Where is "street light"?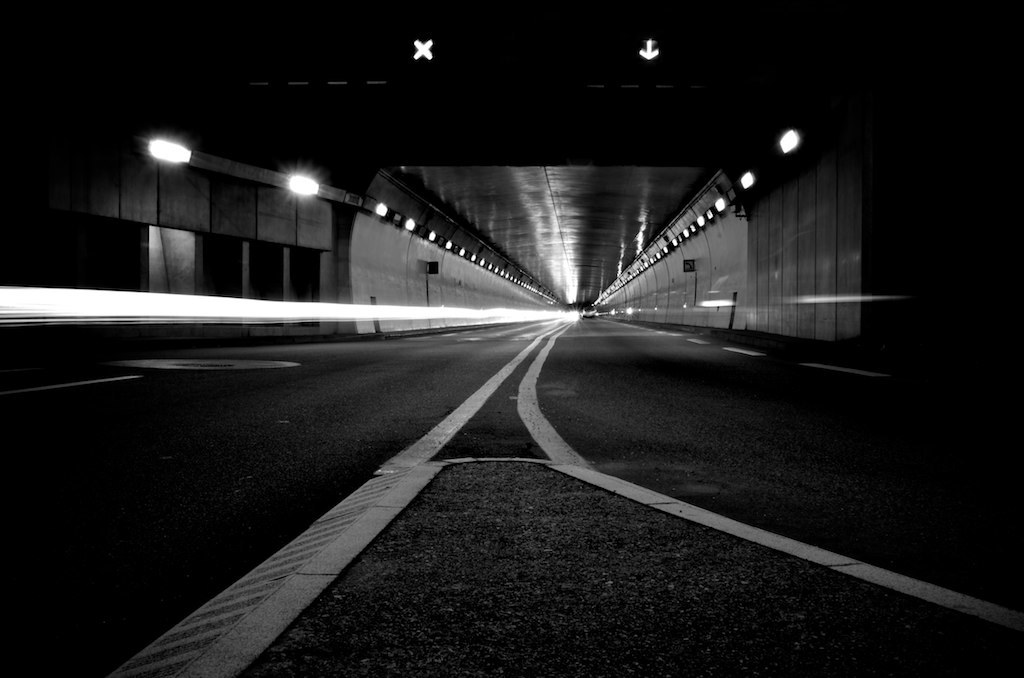
(779, 132, 802, 159).
